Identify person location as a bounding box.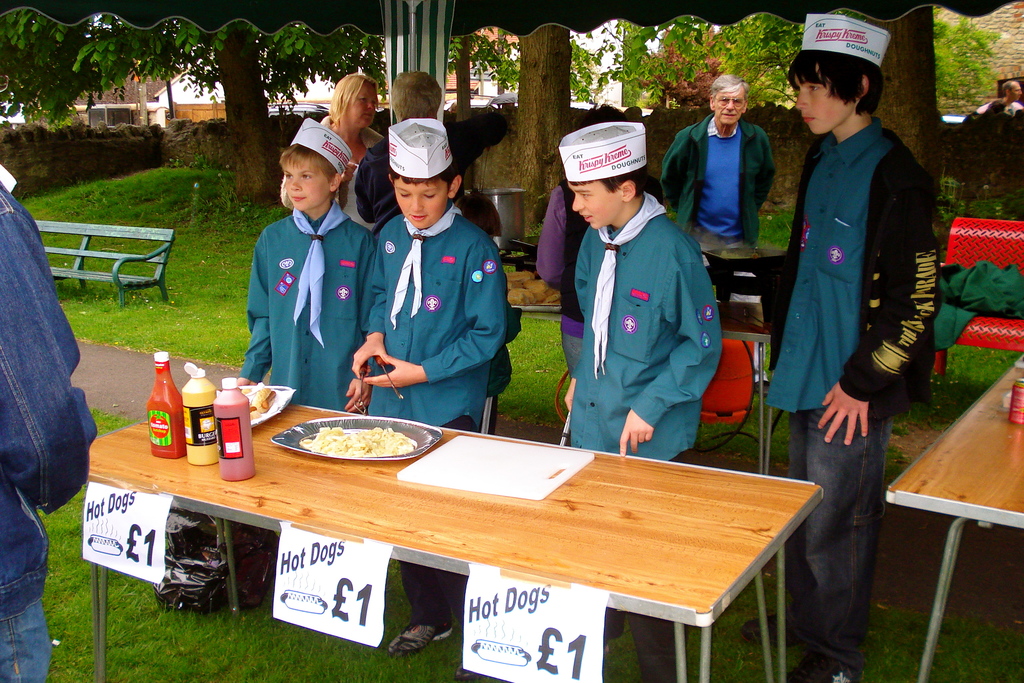
box=[0, 154, 100, 682].
